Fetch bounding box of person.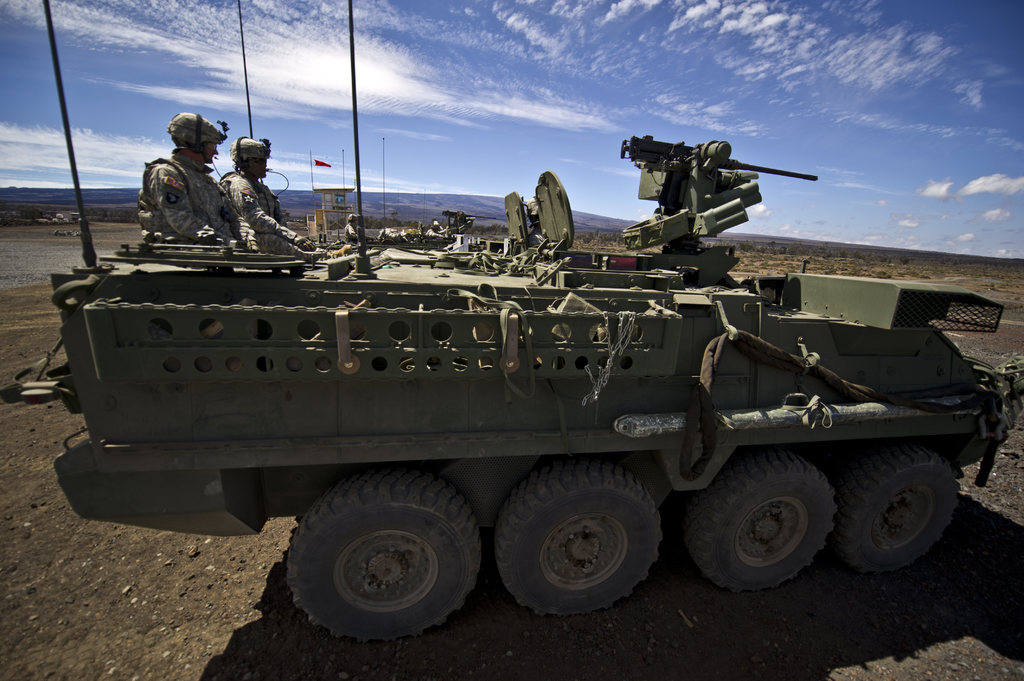
Bbox: 221,136,316,286.
